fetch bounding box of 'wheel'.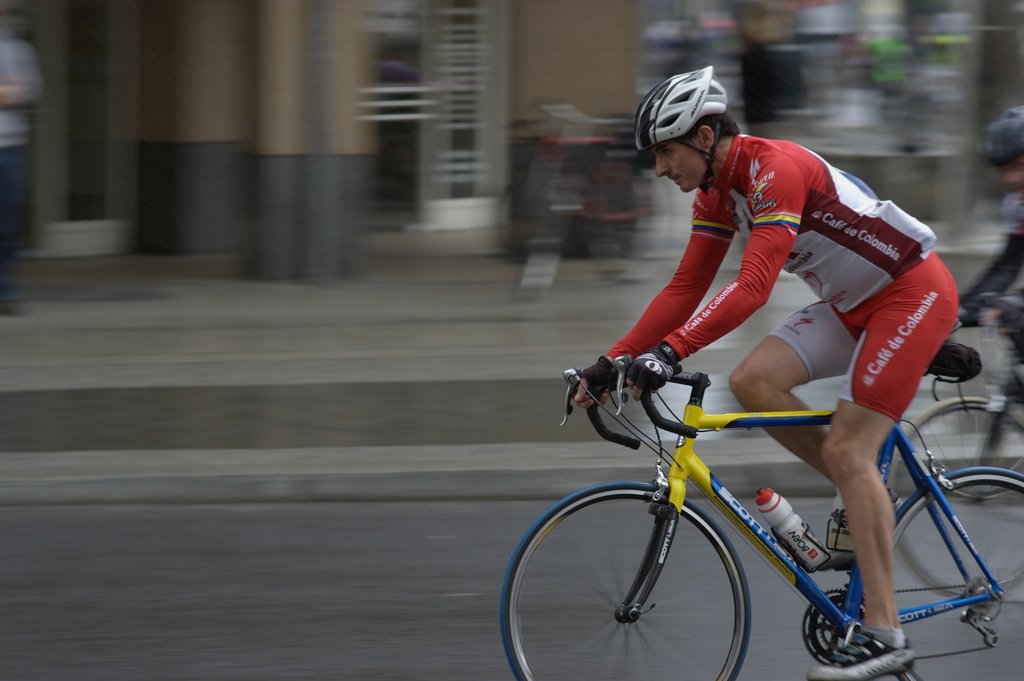
Bbox: (874, 466, 1023, 680).
